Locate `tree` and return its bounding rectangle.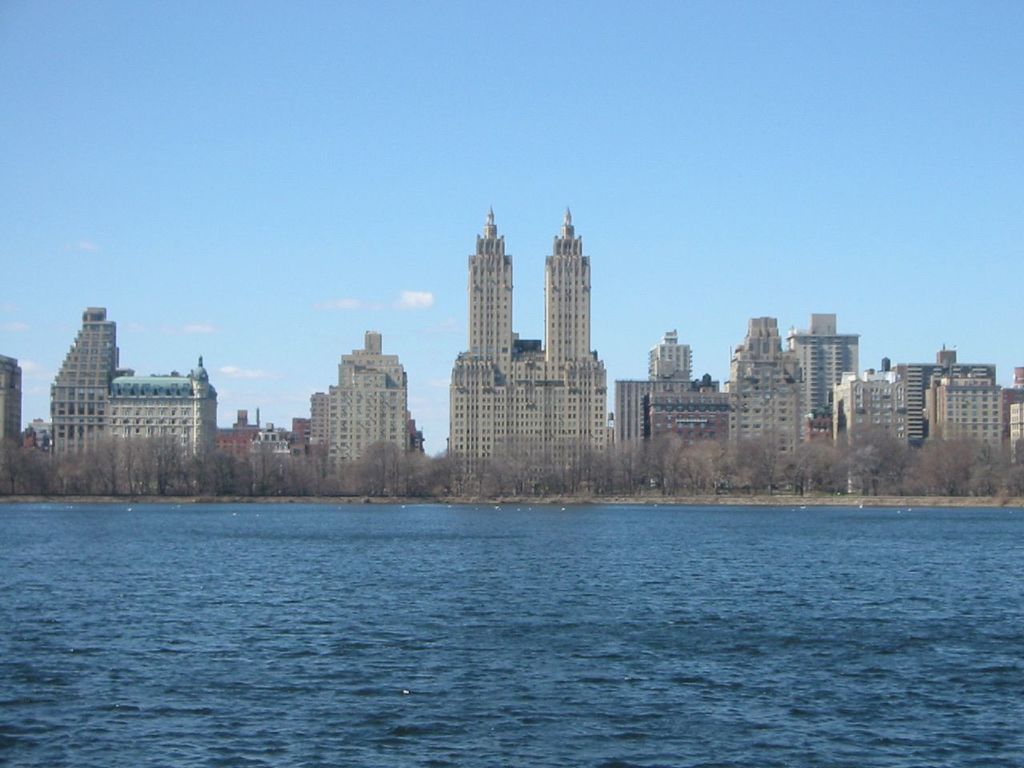
x1=146 y1=428 x2=171 y2=498.
